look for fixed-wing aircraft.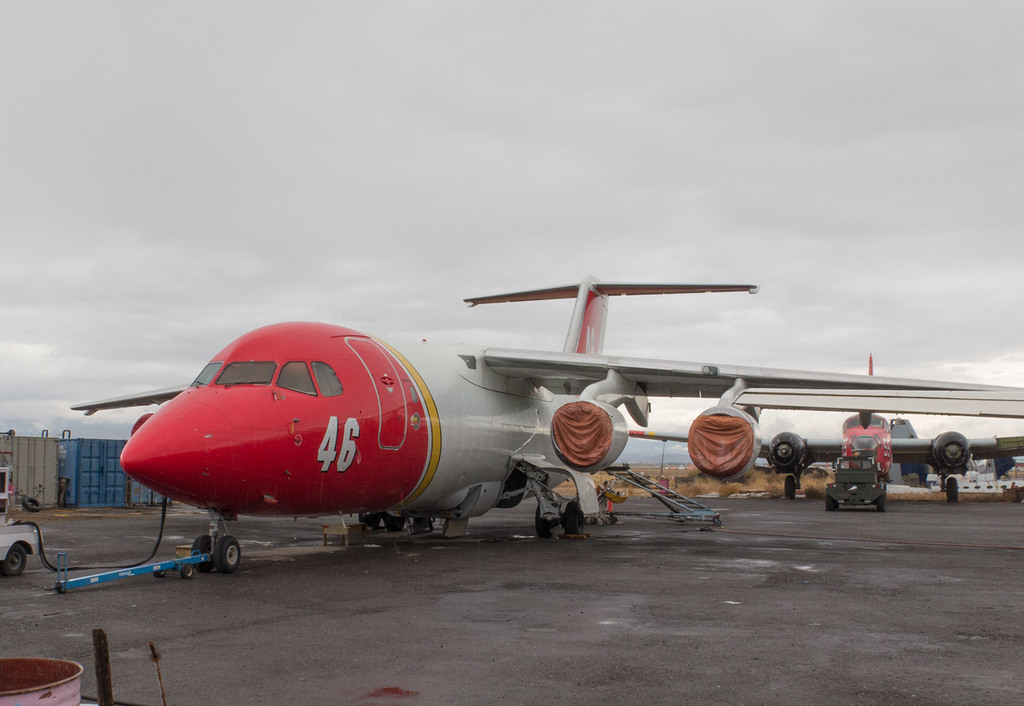
Found: [68, 271, 1023, 574].
